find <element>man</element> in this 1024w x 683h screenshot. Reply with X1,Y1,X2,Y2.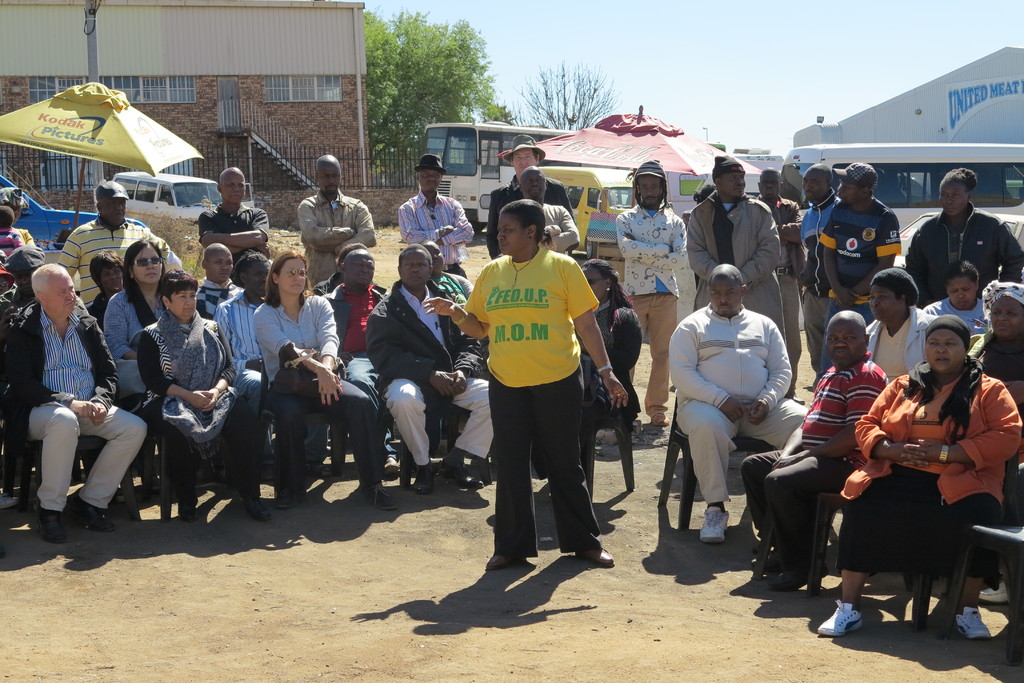
0,262,147,545.
